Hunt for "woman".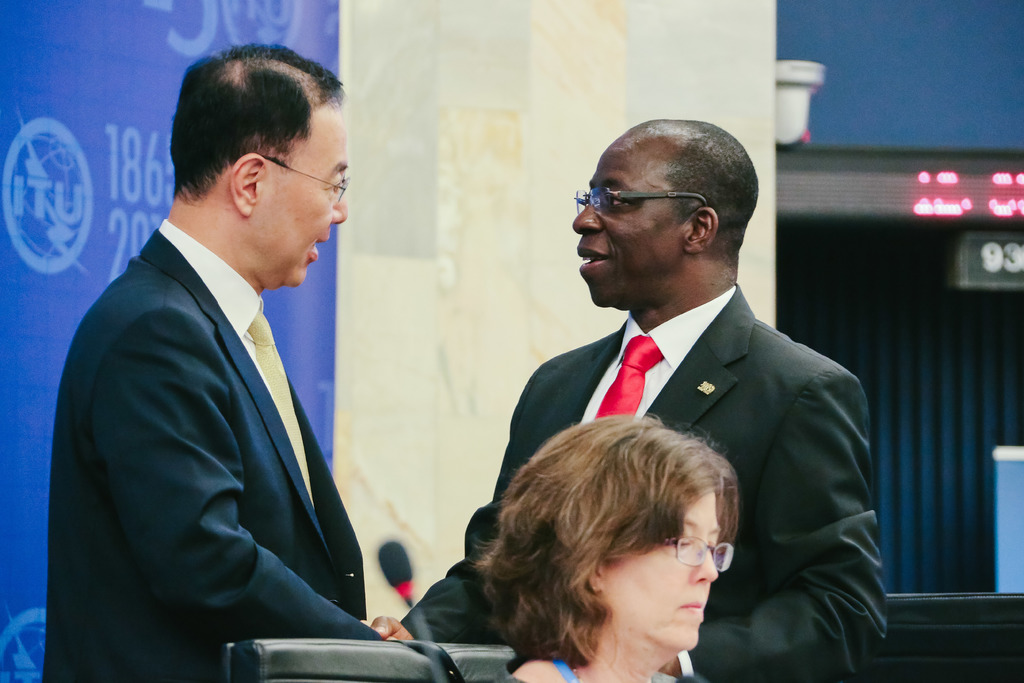
Hunted down at rect(471, 413, 740, 682).
